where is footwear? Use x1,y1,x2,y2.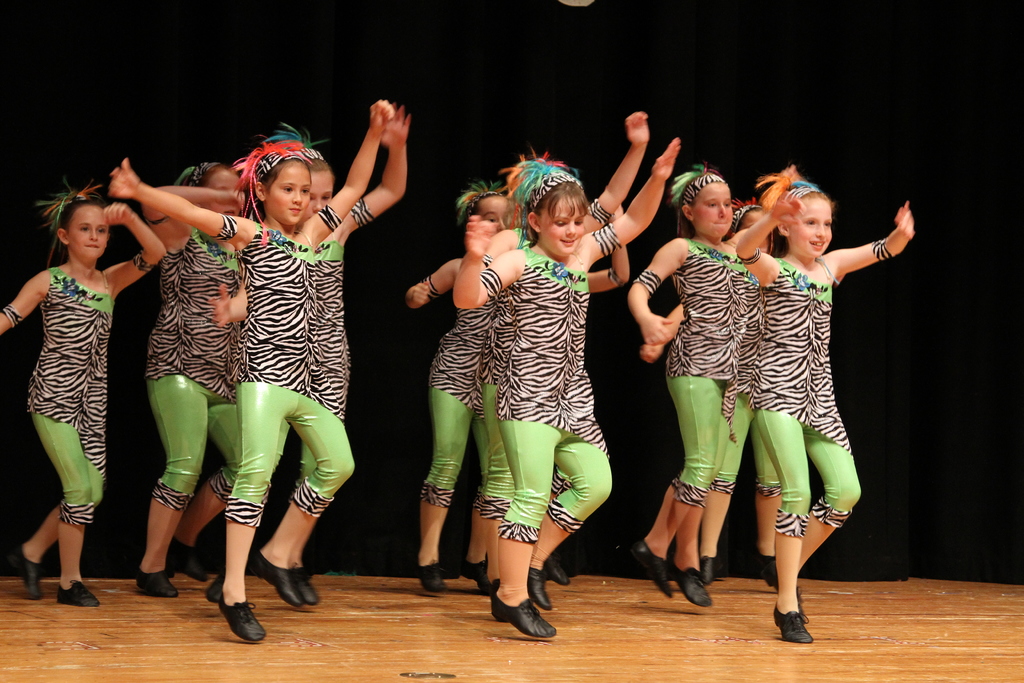
55,580,101,609.
